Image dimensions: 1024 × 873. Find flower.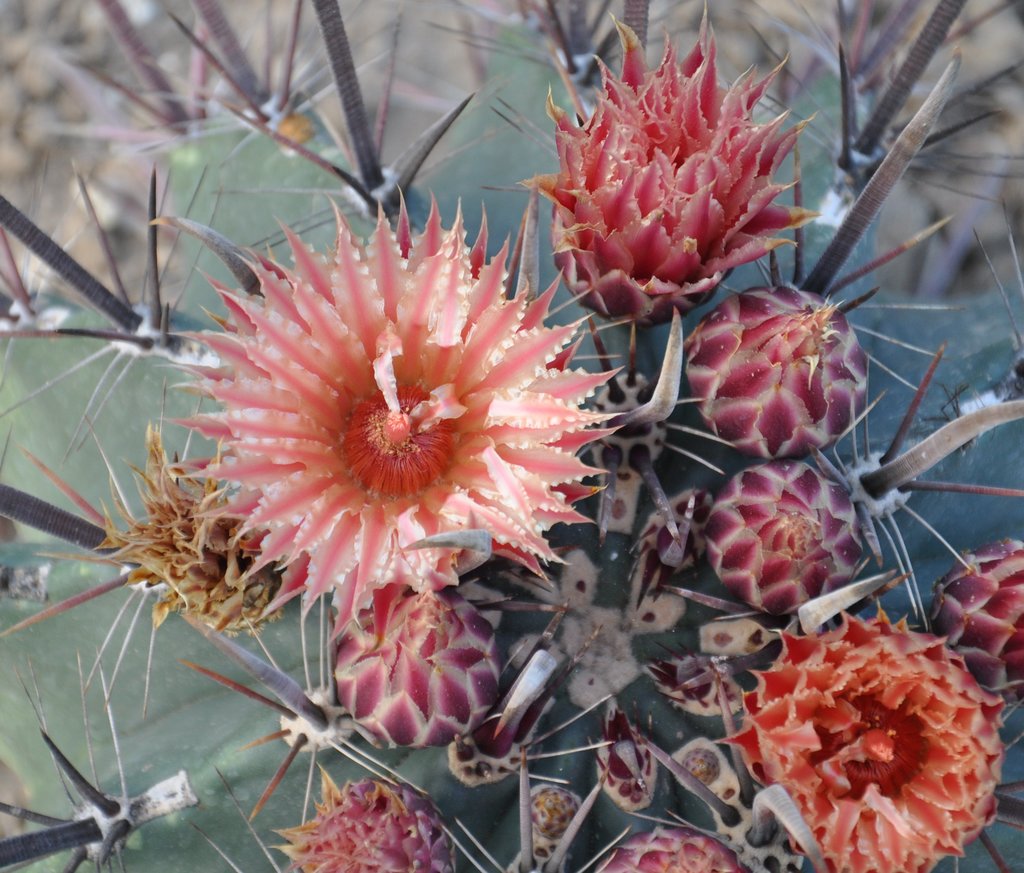
crop(712, 598, 1023, 872).
